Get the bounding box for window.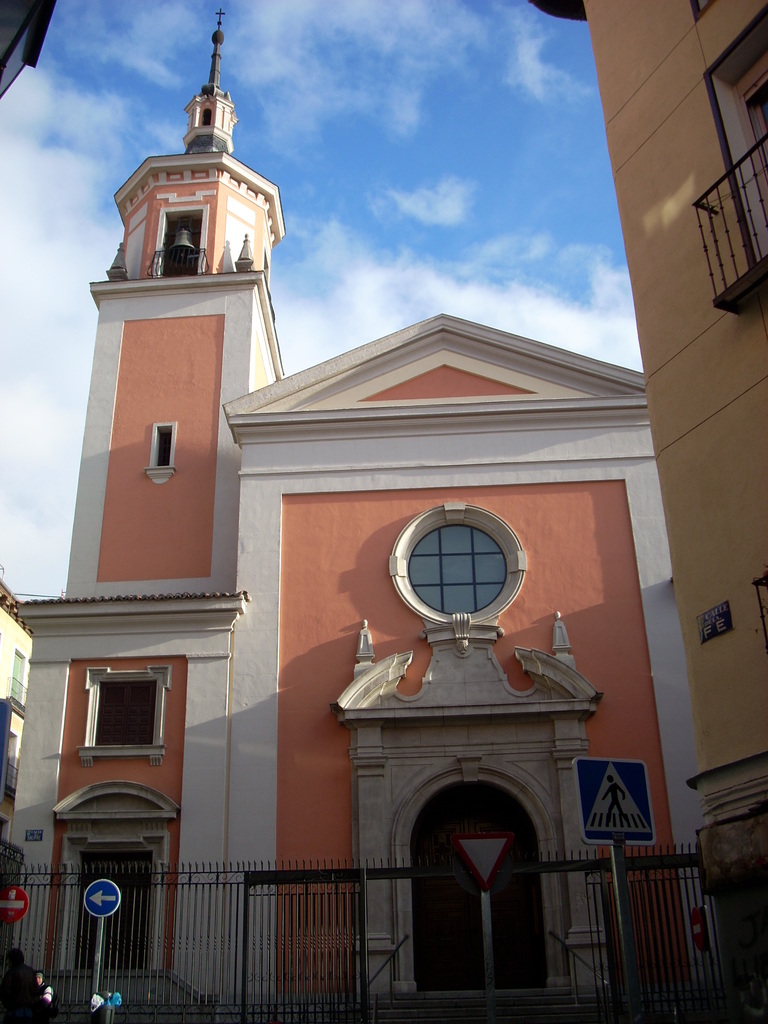
pyautogui.locateOnScreen(158, 431, 172, 466).
